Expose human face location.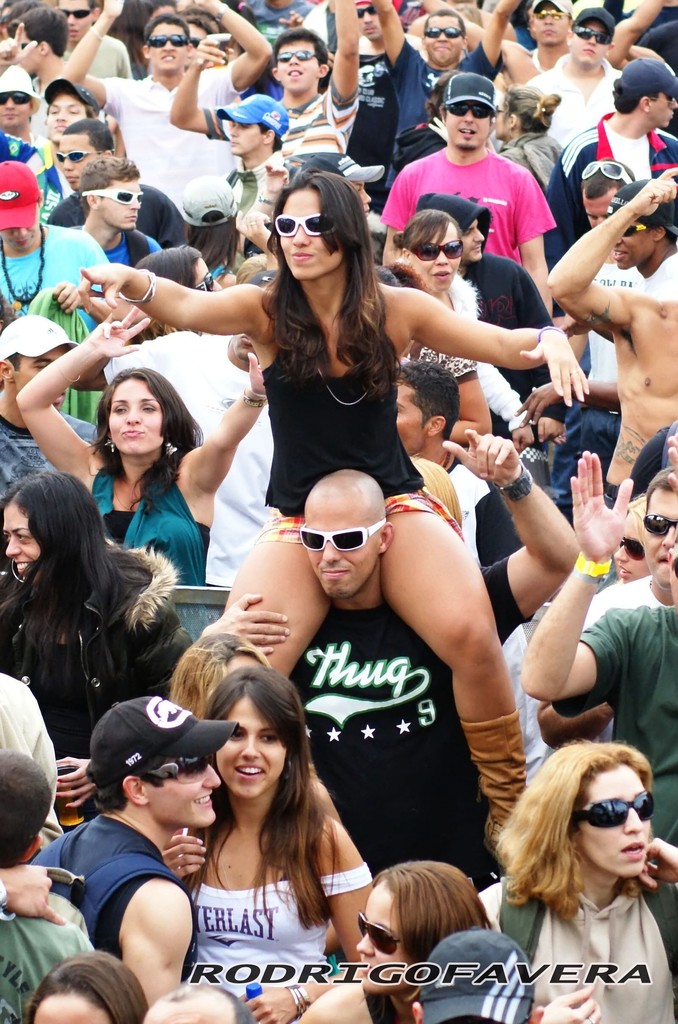
Exposed at {"left": 59, "top": 2, "right": 96, "bottom": 45}.
